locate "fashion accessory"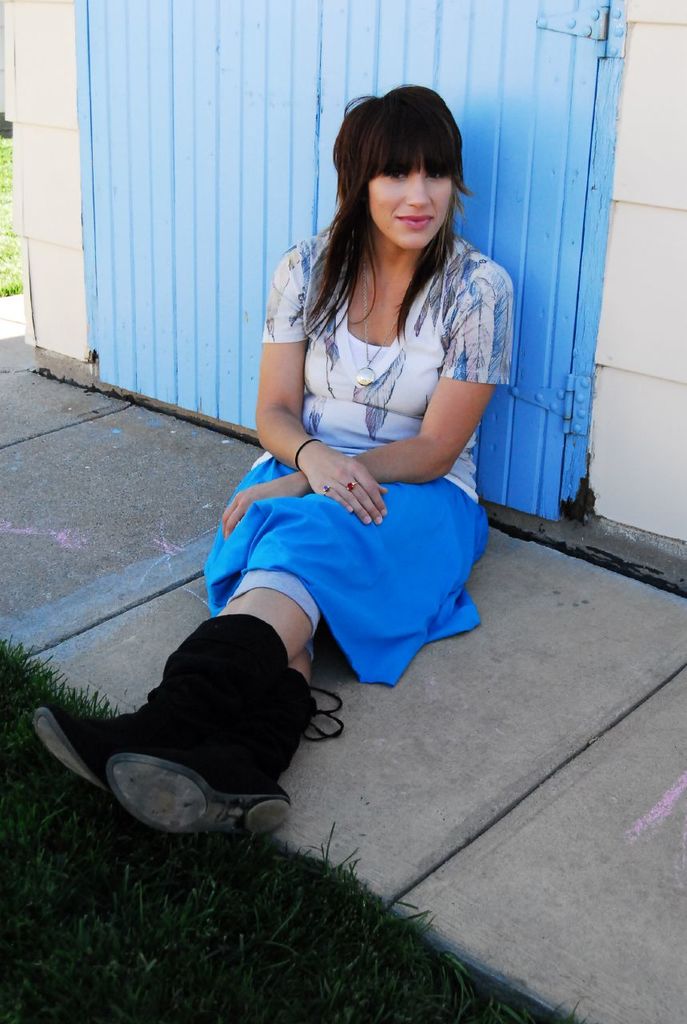
[left=287, top=434, right=318, bottom=474]
